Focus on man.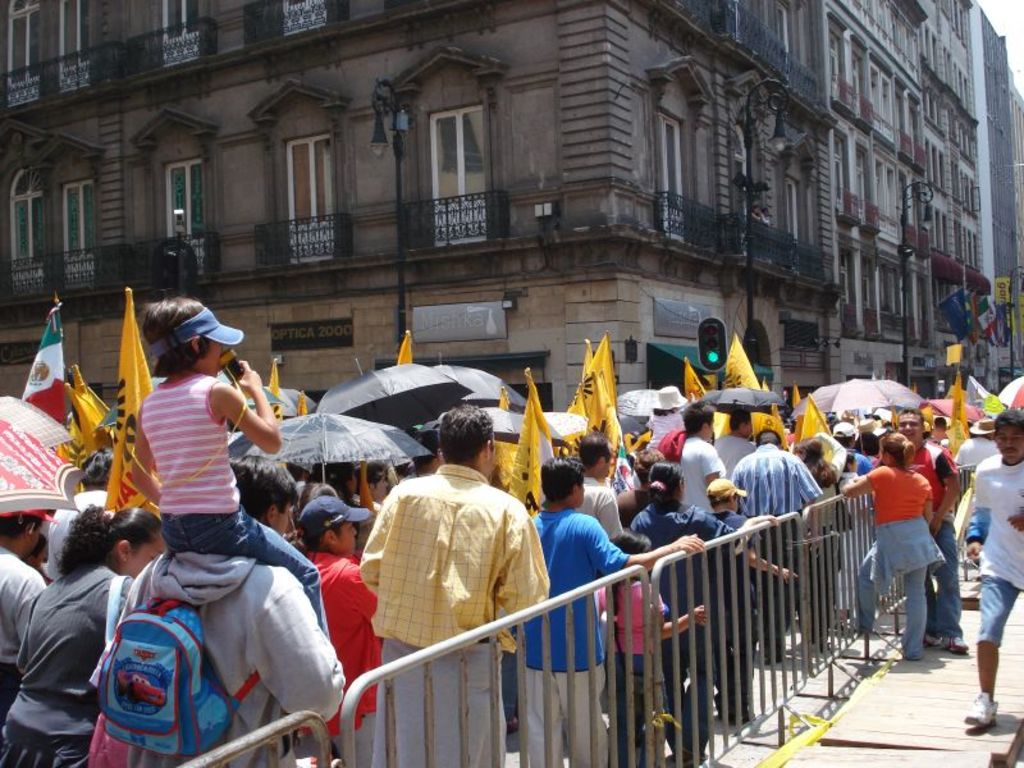
Focused at <box>956,411,1023,735</box>.
